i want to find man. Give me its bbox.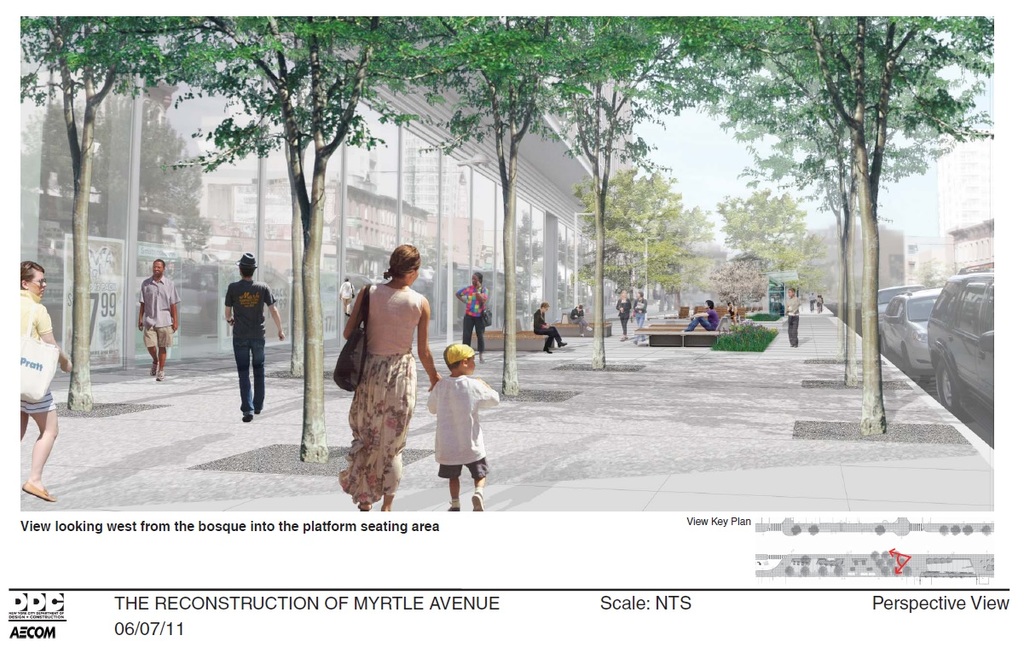
left=538, top=297, right=563, bottom=356.
